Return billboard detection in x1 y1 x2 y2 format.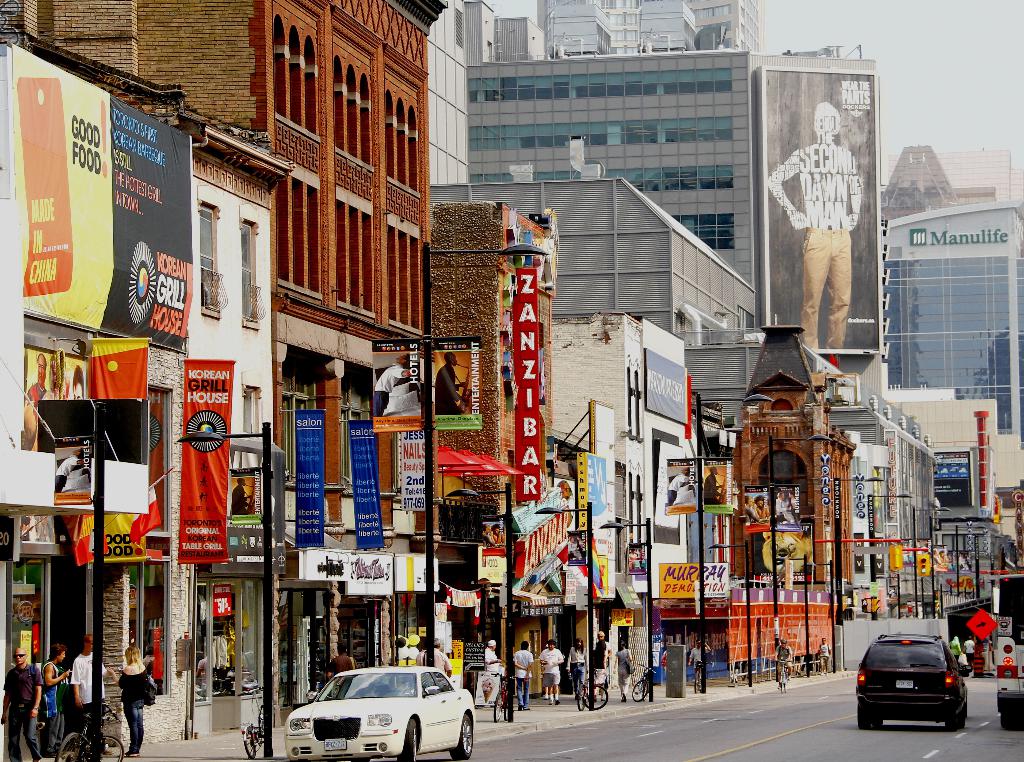
664 456 732 516.
